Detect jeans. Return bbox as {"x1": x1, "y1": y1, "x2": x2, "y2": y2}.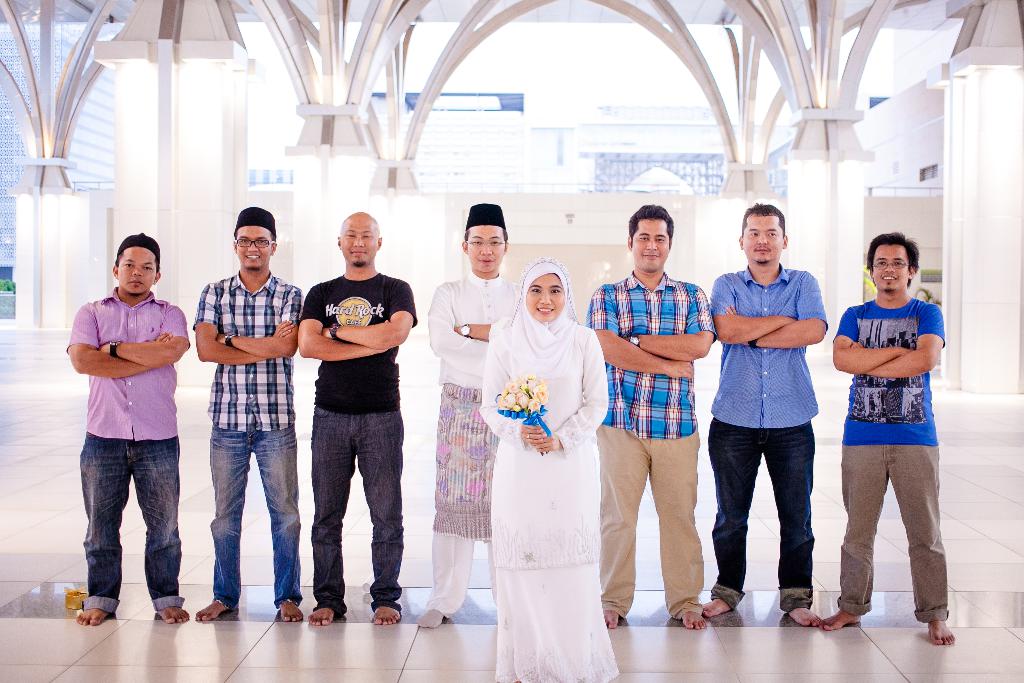
{"x1": 311, "y1": 403, "x2": 403, "y2": 620}.
